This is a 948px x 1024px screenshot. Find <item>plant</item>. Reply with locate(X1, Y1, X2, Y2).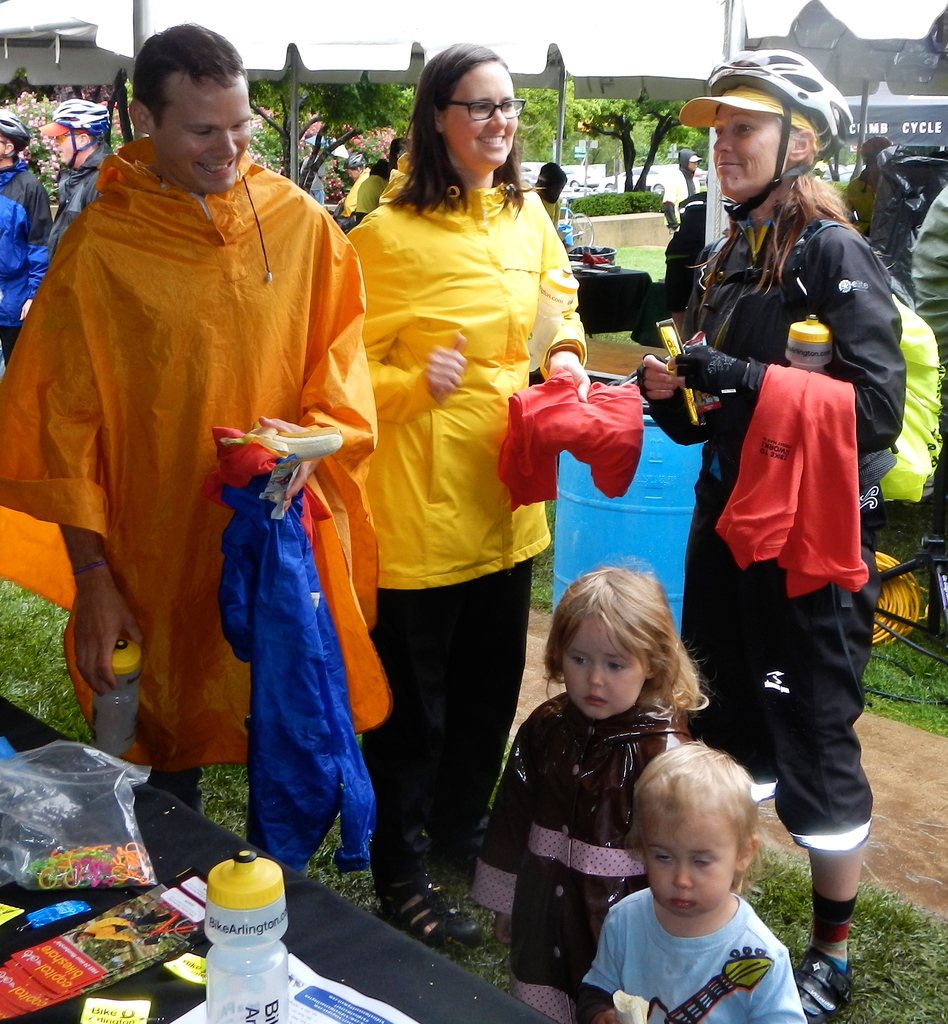
locate(0, 89, 132, 203).
